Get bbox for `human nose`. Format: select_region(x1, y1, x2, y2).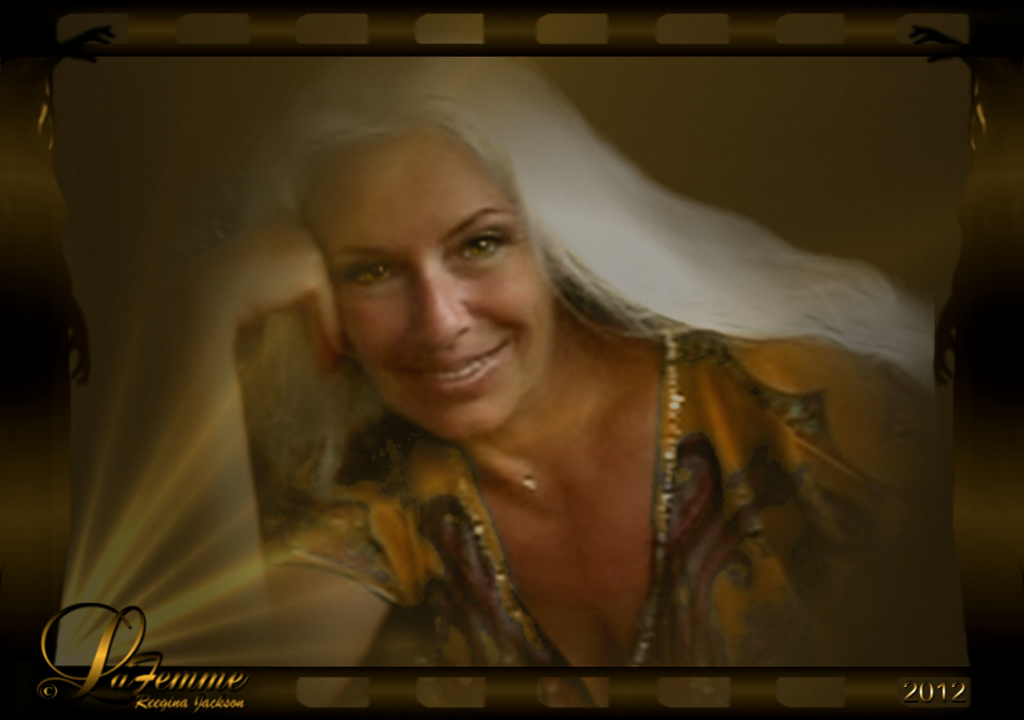
select_region(412, 259, 472, 347).
